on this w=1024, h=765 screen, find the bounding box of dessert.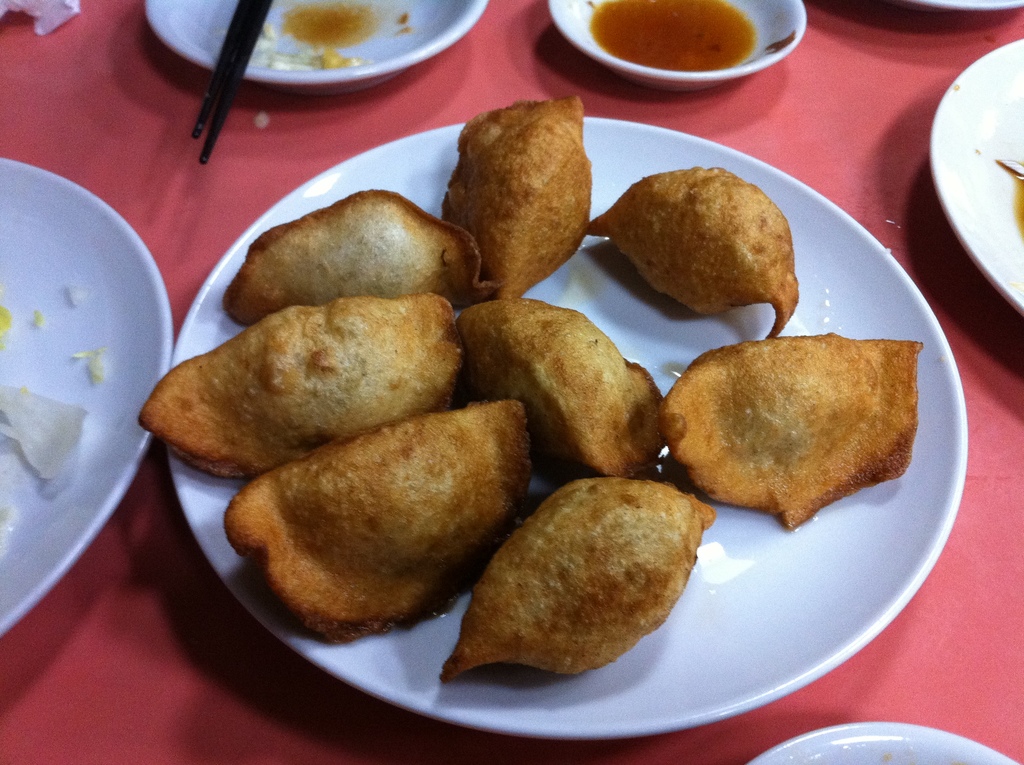
Bounding box: pyautogui.locateOnScreen(130, 290, 458, 472).
